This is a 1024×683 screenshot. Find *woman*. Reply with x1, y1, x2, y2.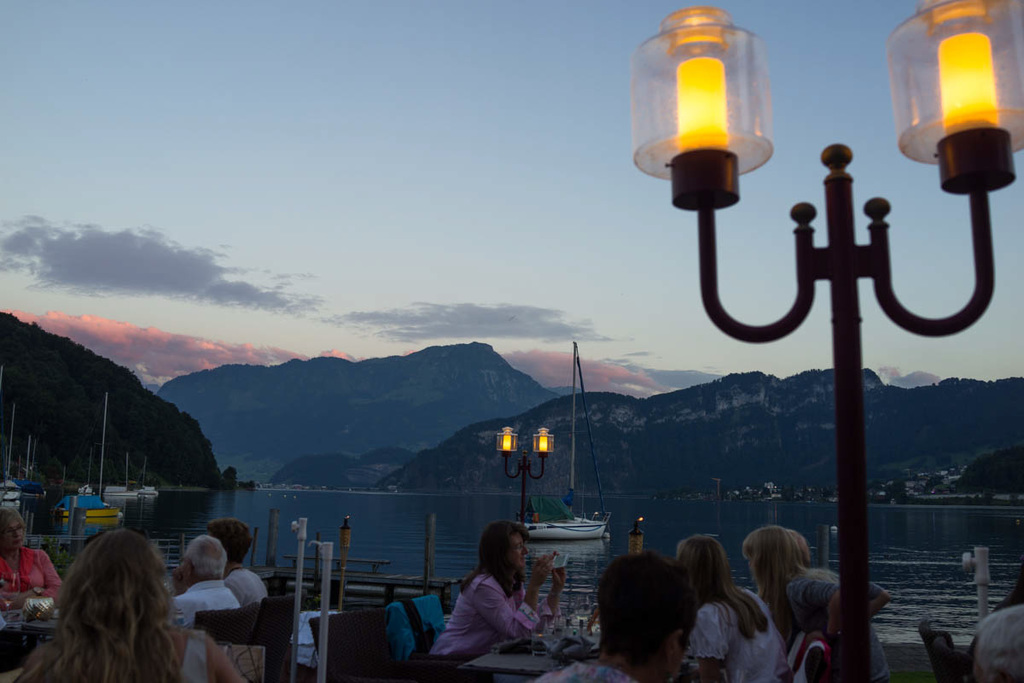
689, 537, 800, 682.
